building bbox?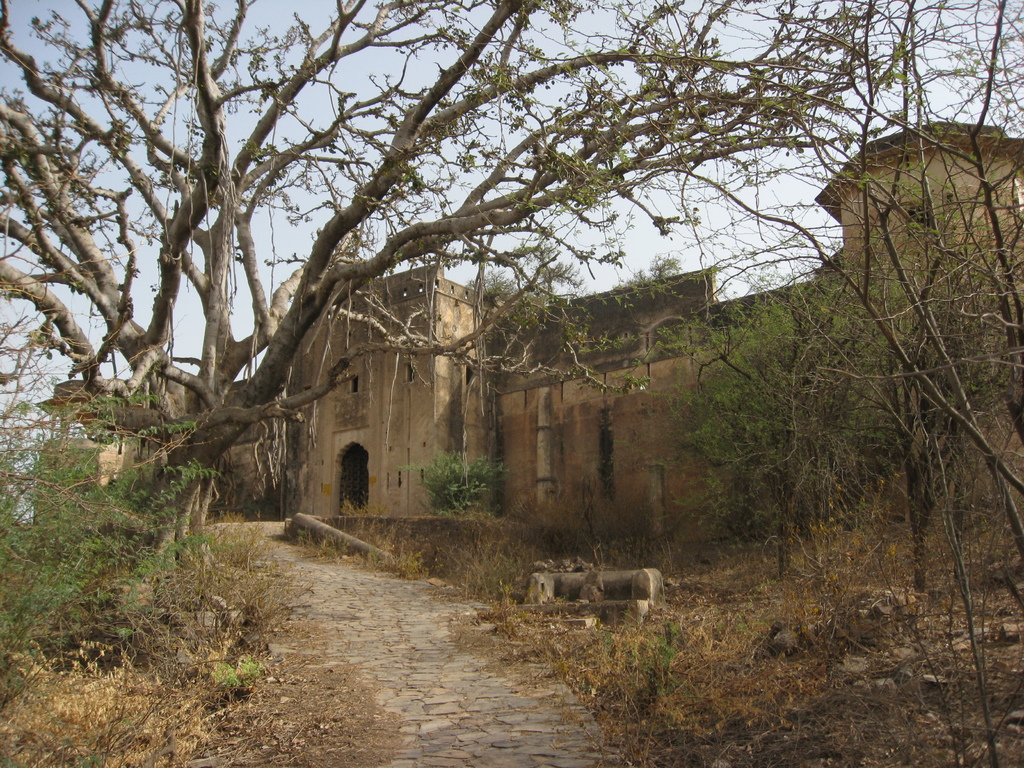
[left=27, top=121, right=1023, bottom=540]
